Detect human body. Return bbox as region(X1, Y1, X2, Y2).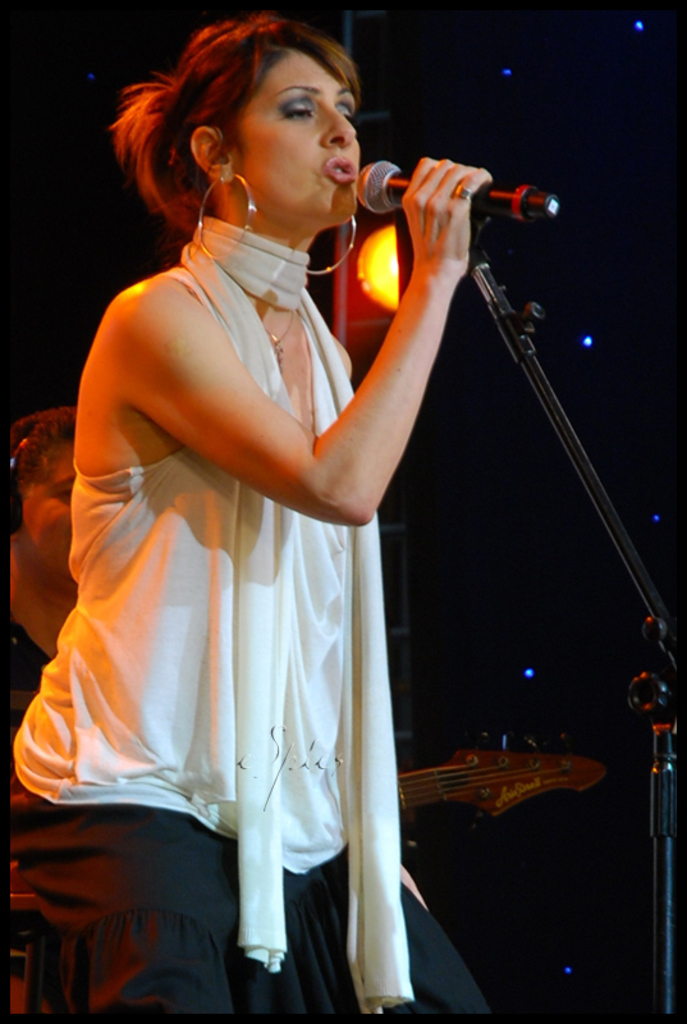
region(13, 14, 494, 1019).
